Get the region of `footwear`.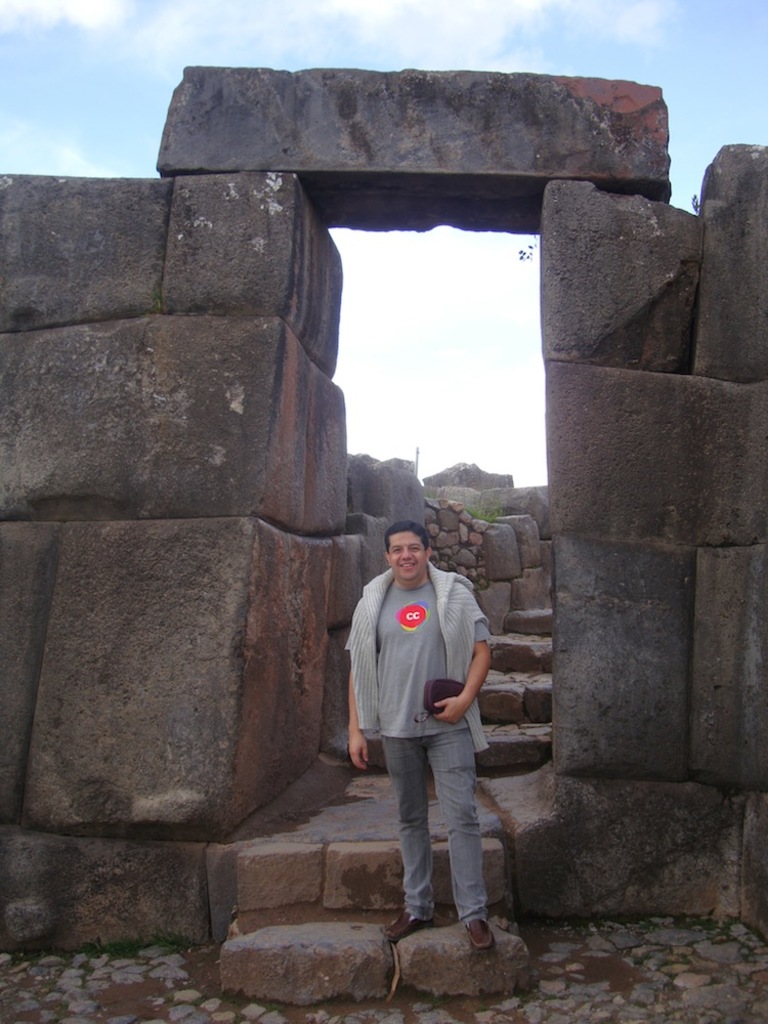
[380,902,433,943].
